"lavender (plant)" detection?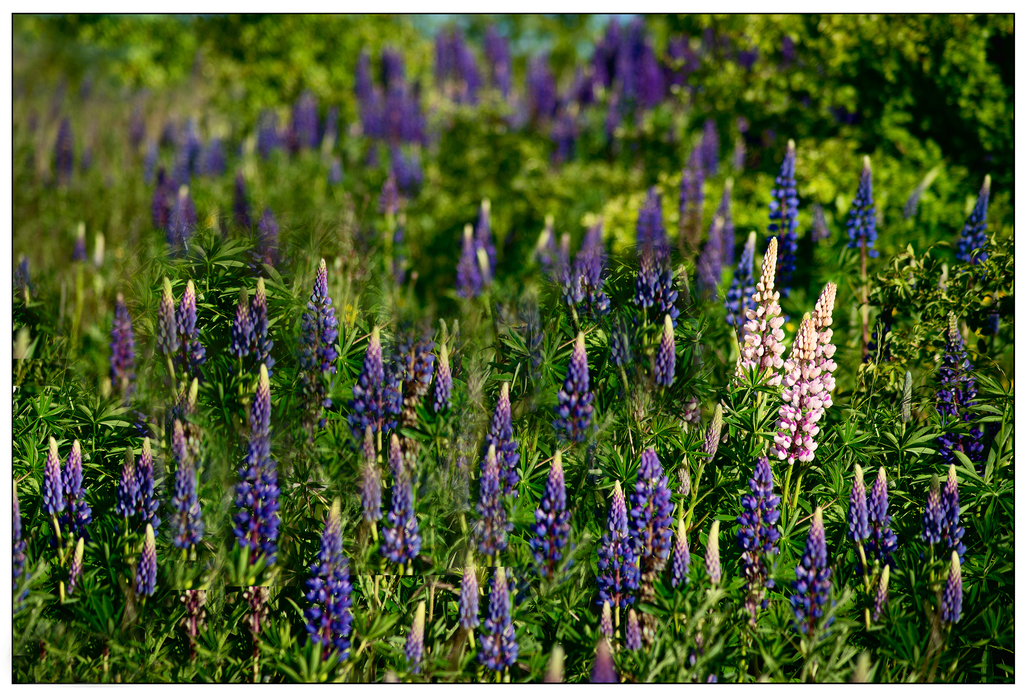
locate(168, 412, 208, 602)
